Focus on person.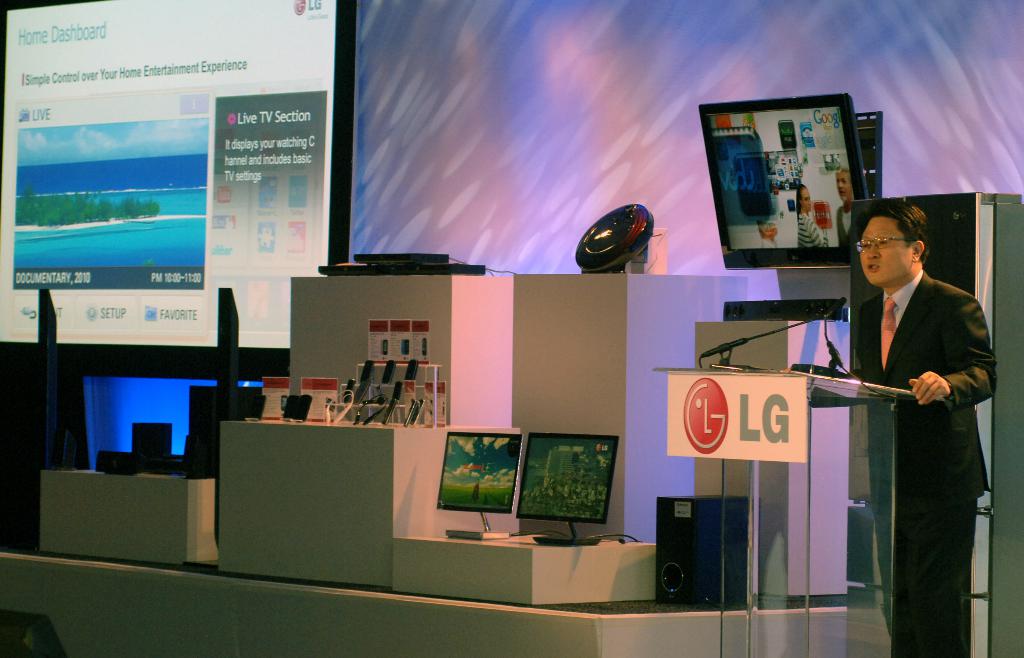
Focused at bbox=[831, 163, 863, 251].
